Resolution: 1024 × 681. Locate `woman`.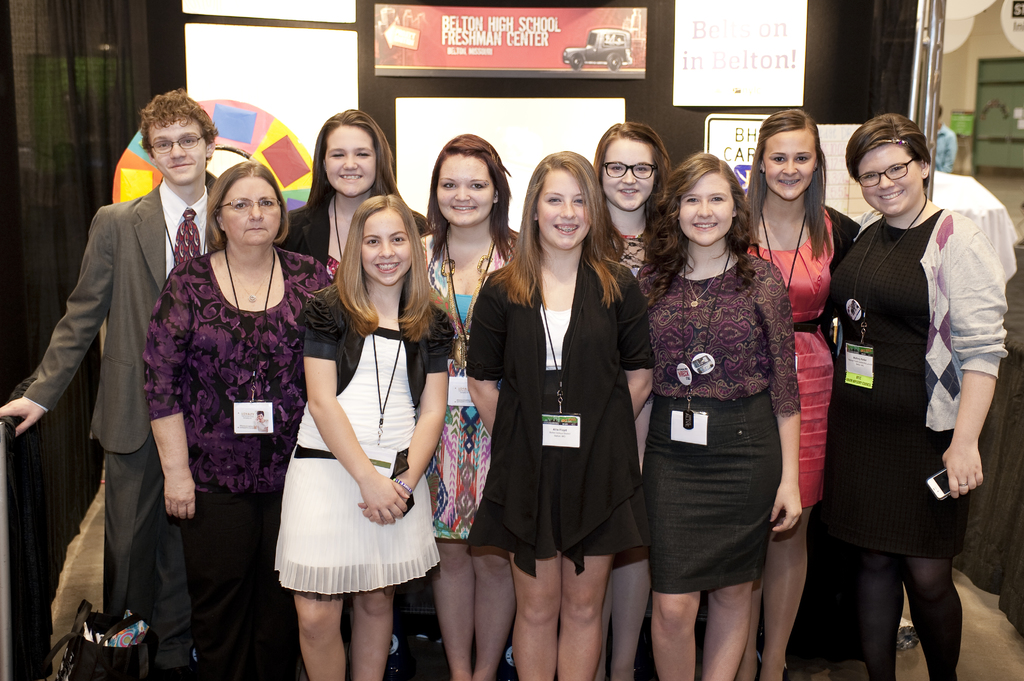
locate(419, 133, 521, 680).
